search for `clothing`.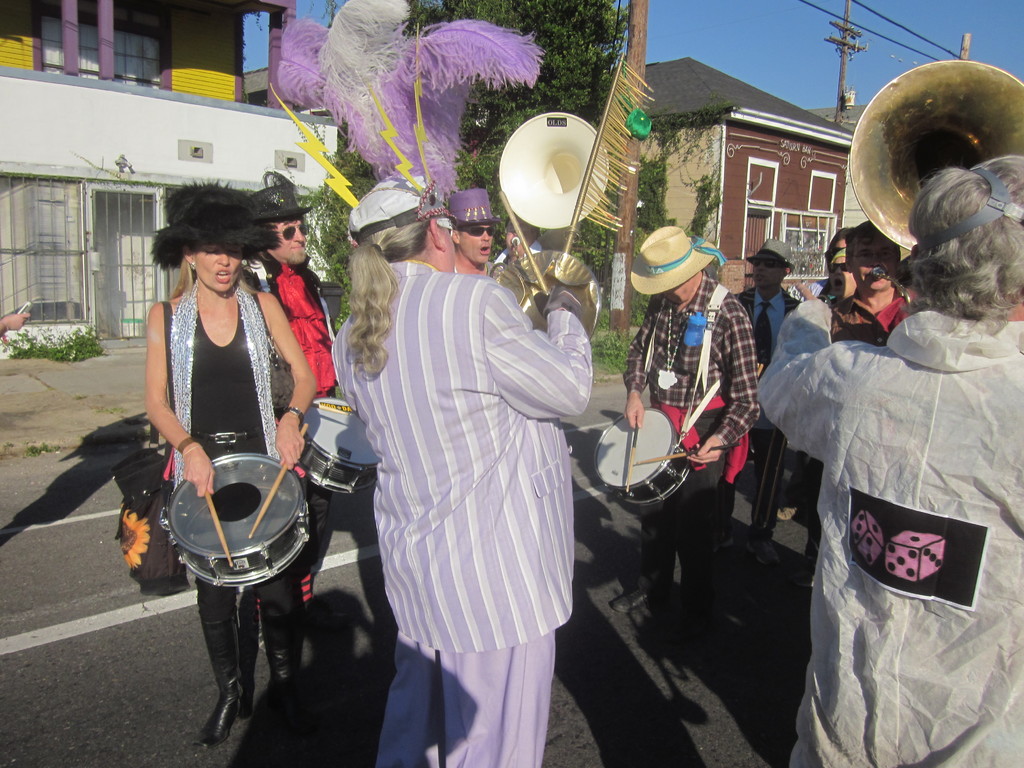
Found at bbox=(738, 285, 799, 542).
